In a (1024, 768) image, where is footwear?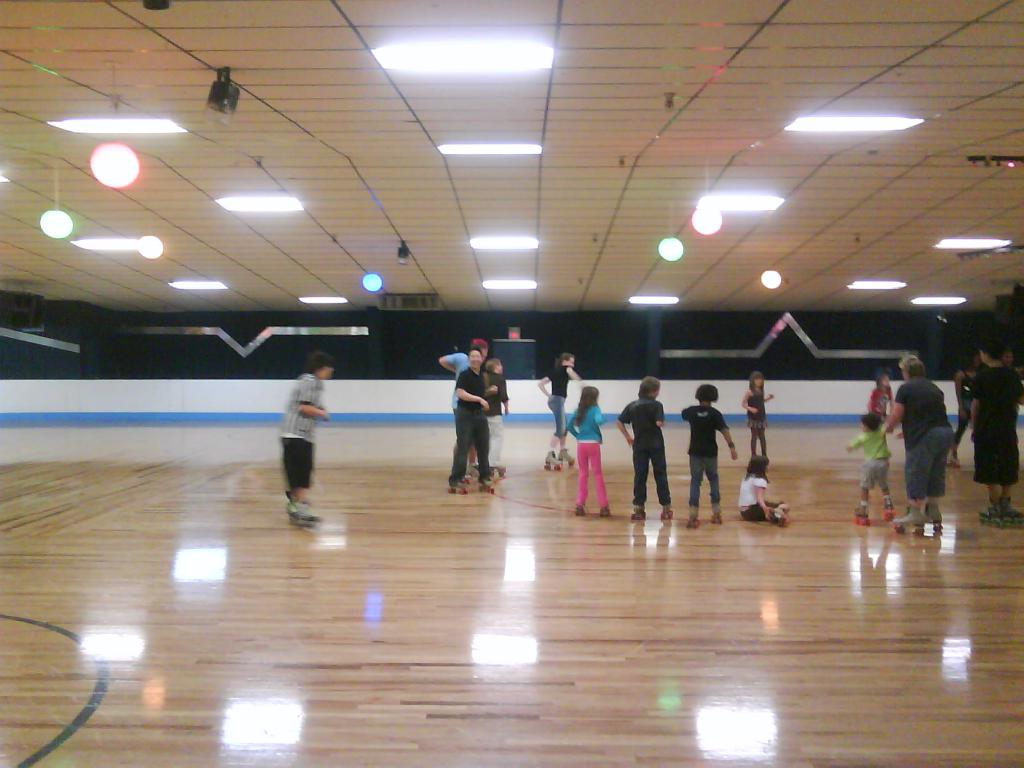
{"x1": 287, "y1": 506, "x2": 318, "y2": 518}.
